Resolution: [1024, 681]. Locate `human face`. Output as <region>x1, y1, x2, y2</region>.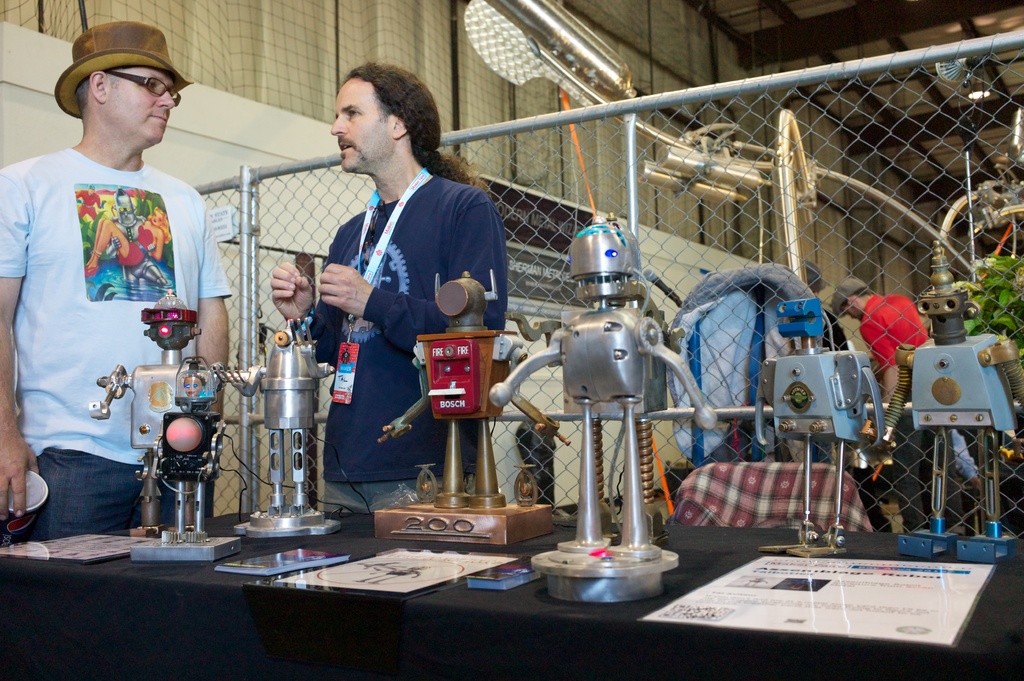
<region>113, 193, 135, 223</region>.
